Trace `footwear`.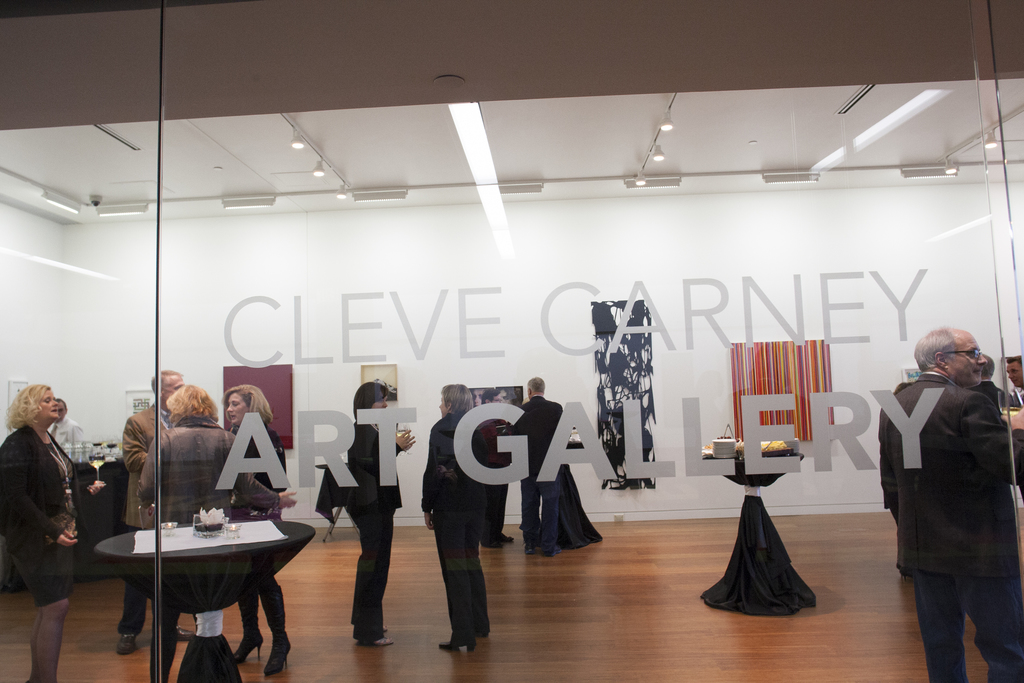
Traced to select_region(437, 638, 476, 650).
